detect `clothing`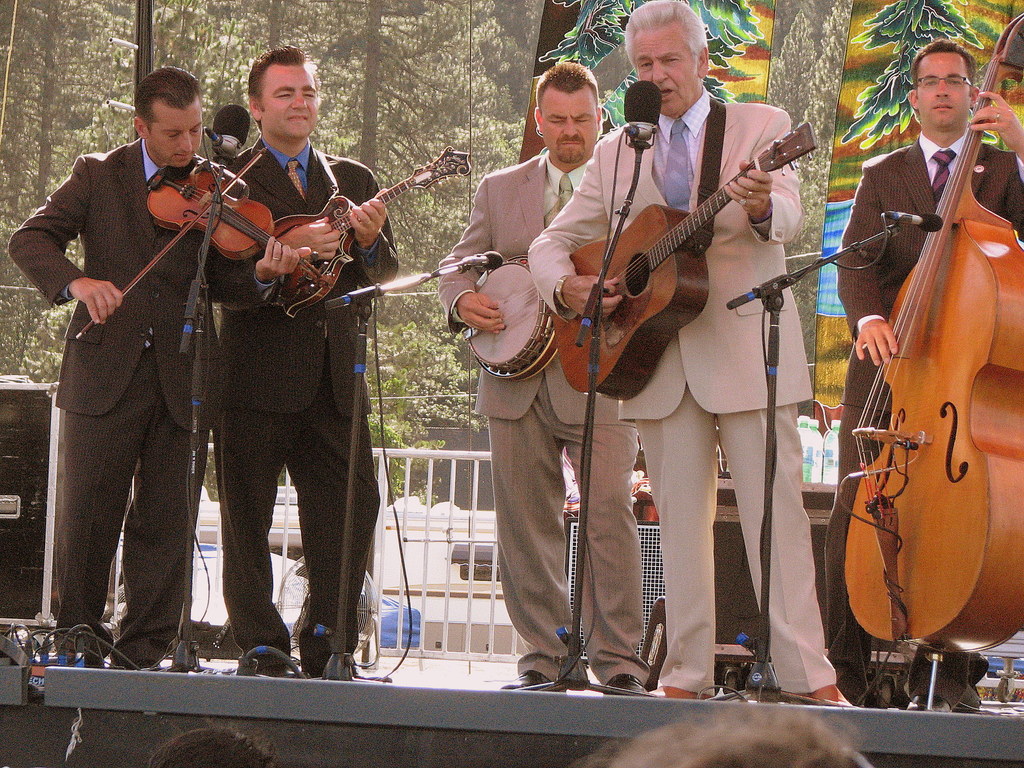
pyautogui.locateOnScreen(829, 131, 1023, 712)
